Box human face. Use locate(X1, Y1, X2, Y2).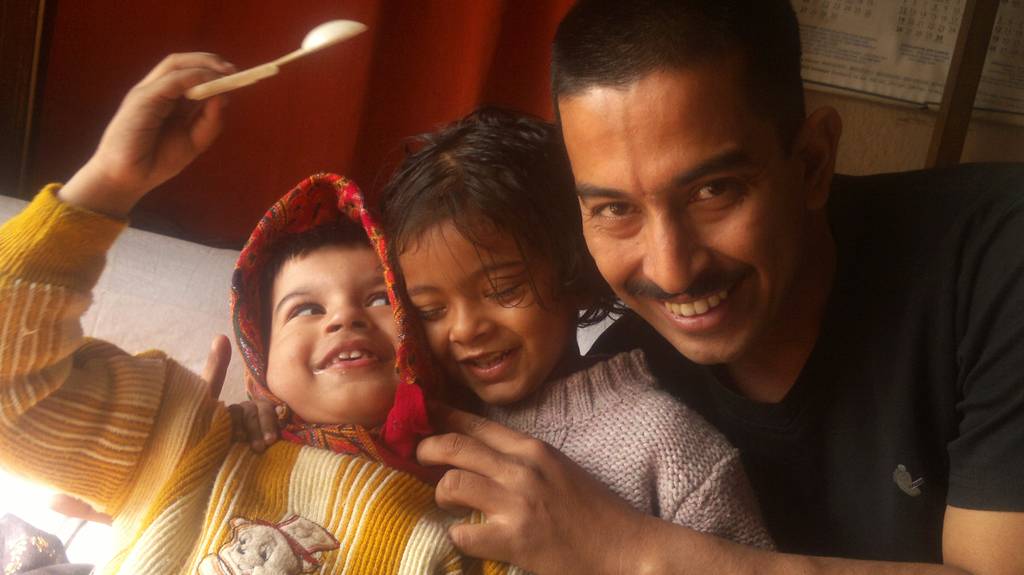
locate(396, 216, 582, 408).
